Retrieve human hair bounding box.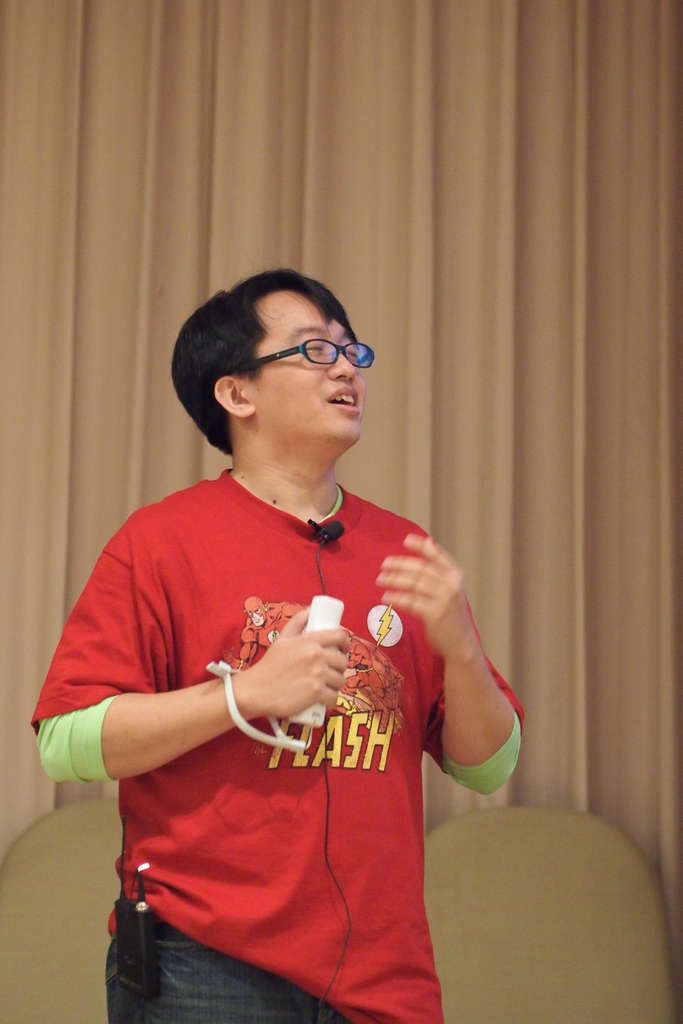
Bounding box: Rect(172, 260, 383, 455).
